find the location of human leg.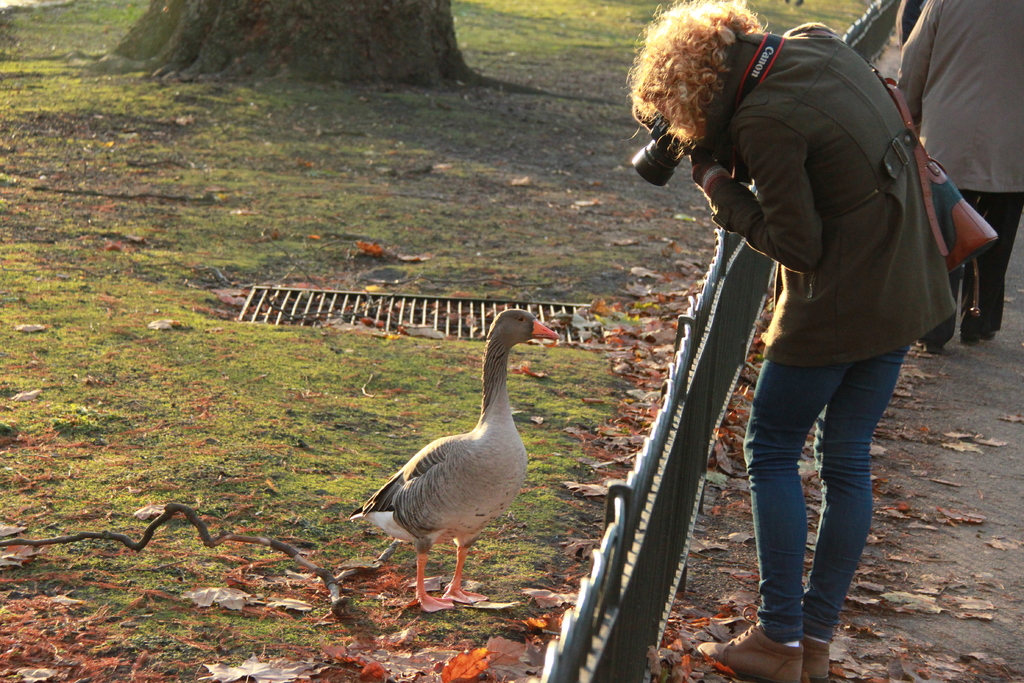
Location: (x1=697, y1=359, x2=853, y2=682).
